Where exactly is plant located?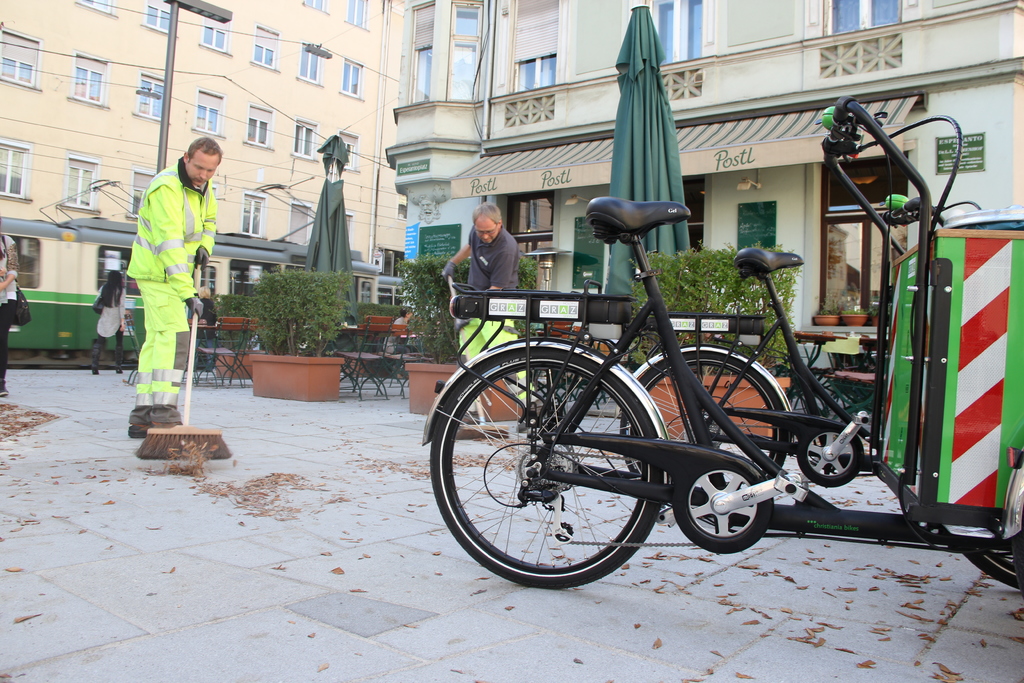
Its bounding box is (235,262,362,361).
